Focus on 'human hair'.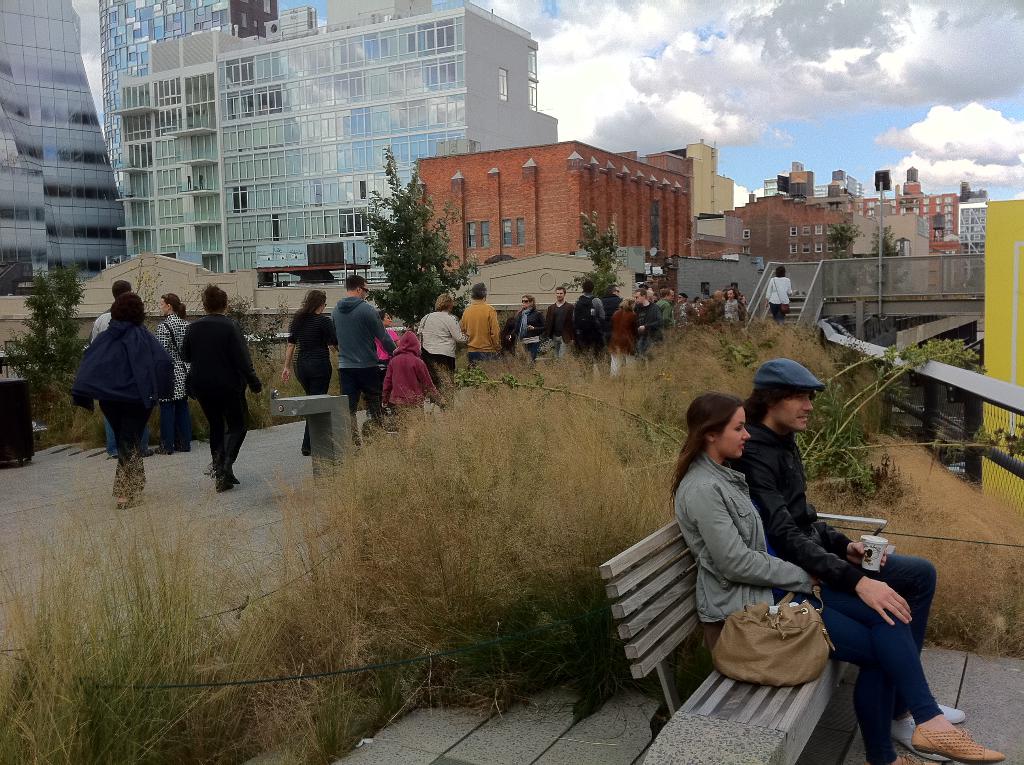
Focused at {"x1": 776, "y1": 264, "x2": 787, "y2": 277}.
